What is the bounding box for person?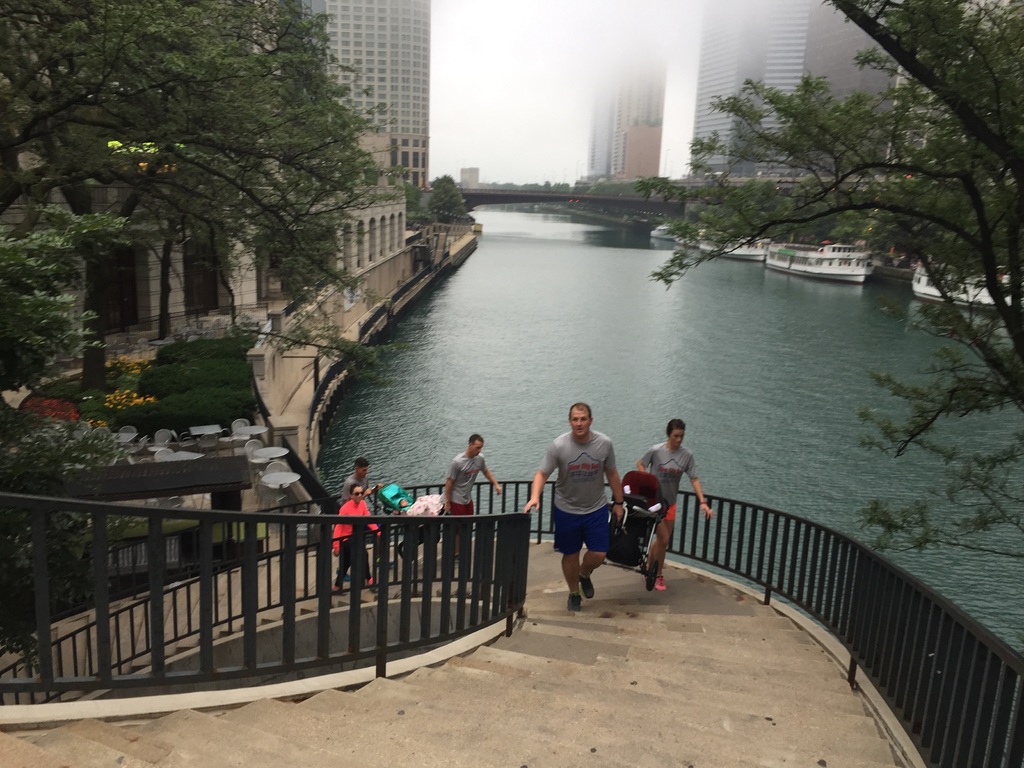
[x1=342, y1=458, x2=377, y2=516].
